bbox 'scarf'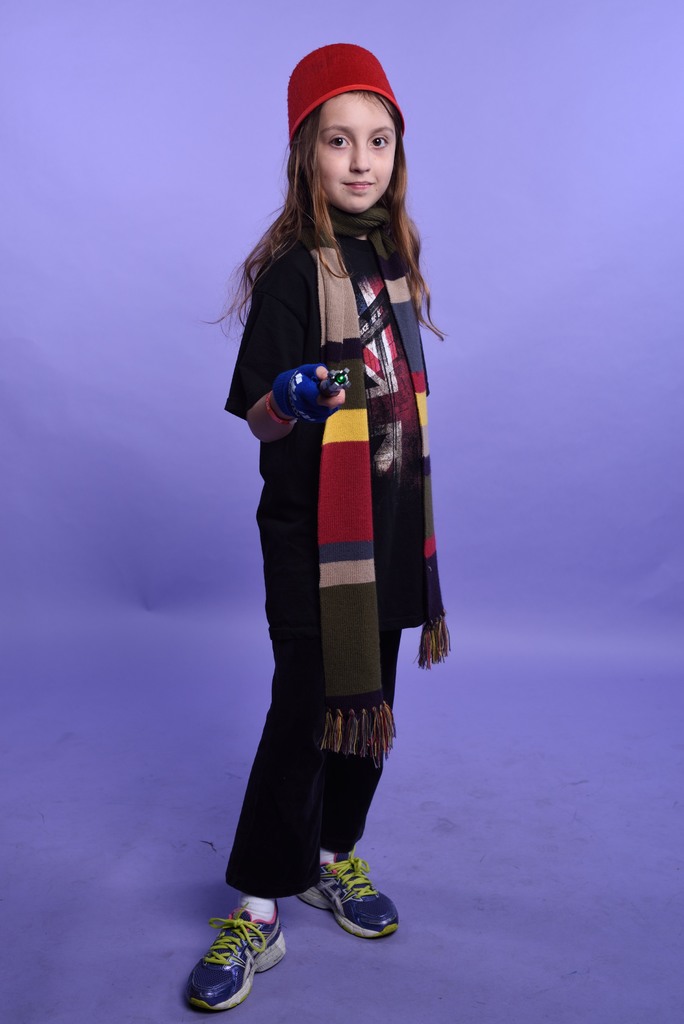
[307, 200, 454, 772]
